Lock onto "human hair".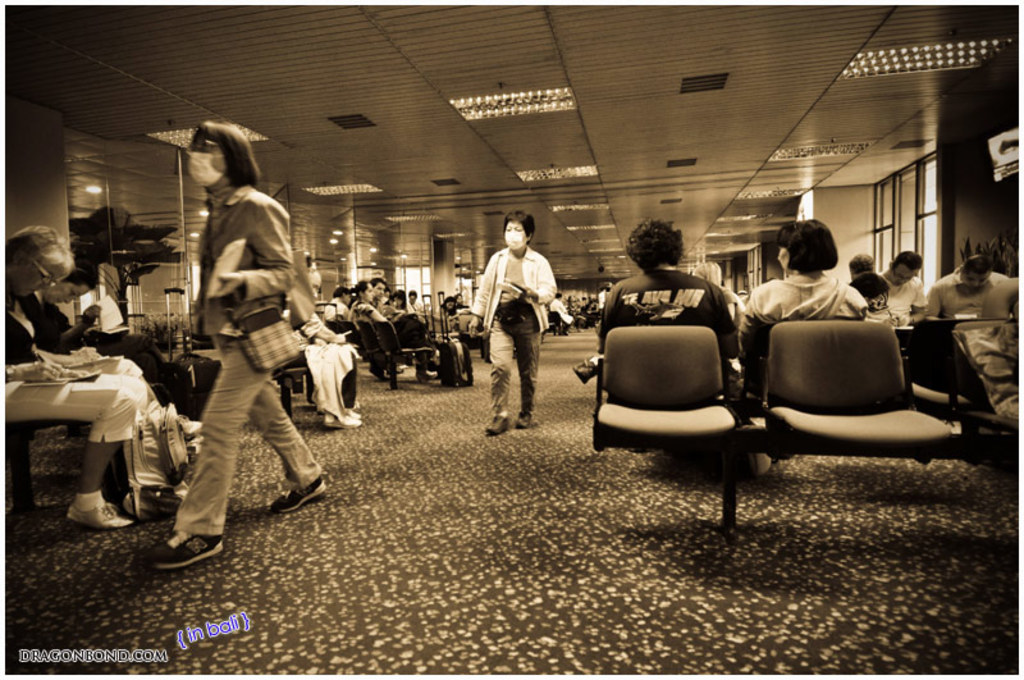
Locked: bbox(369, 277, 385, 288).
